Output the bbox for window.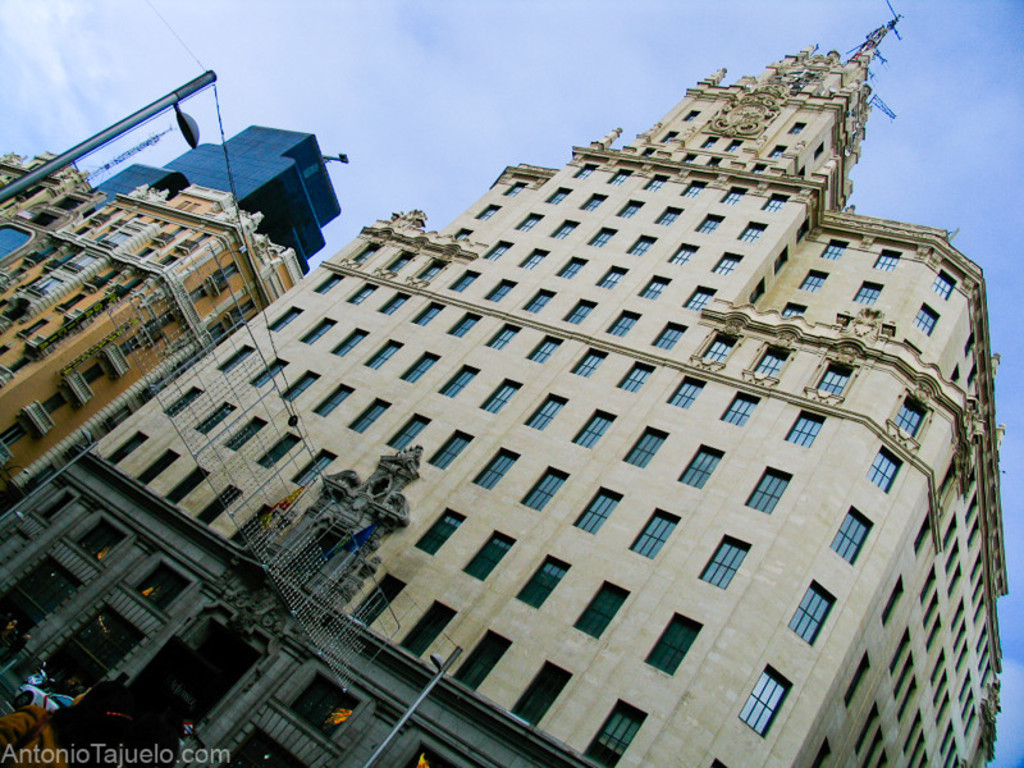
{"left": 236, "top": 298, "right": 256, "bottom": 316}.
